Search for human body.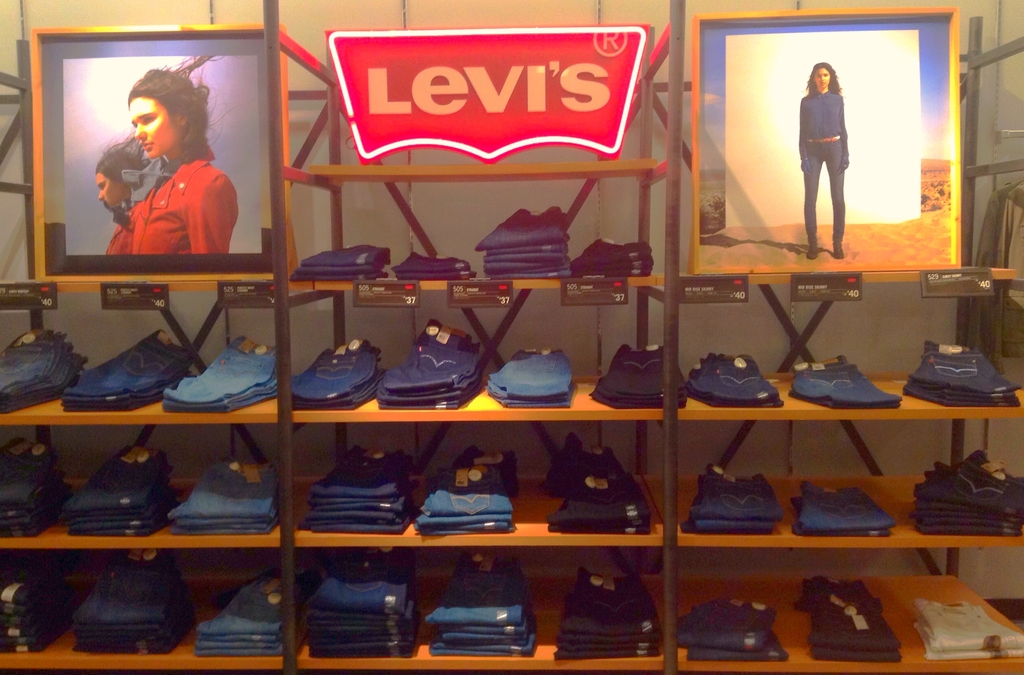
Found at x1=798 y1=47 x2=861 y2=241.
